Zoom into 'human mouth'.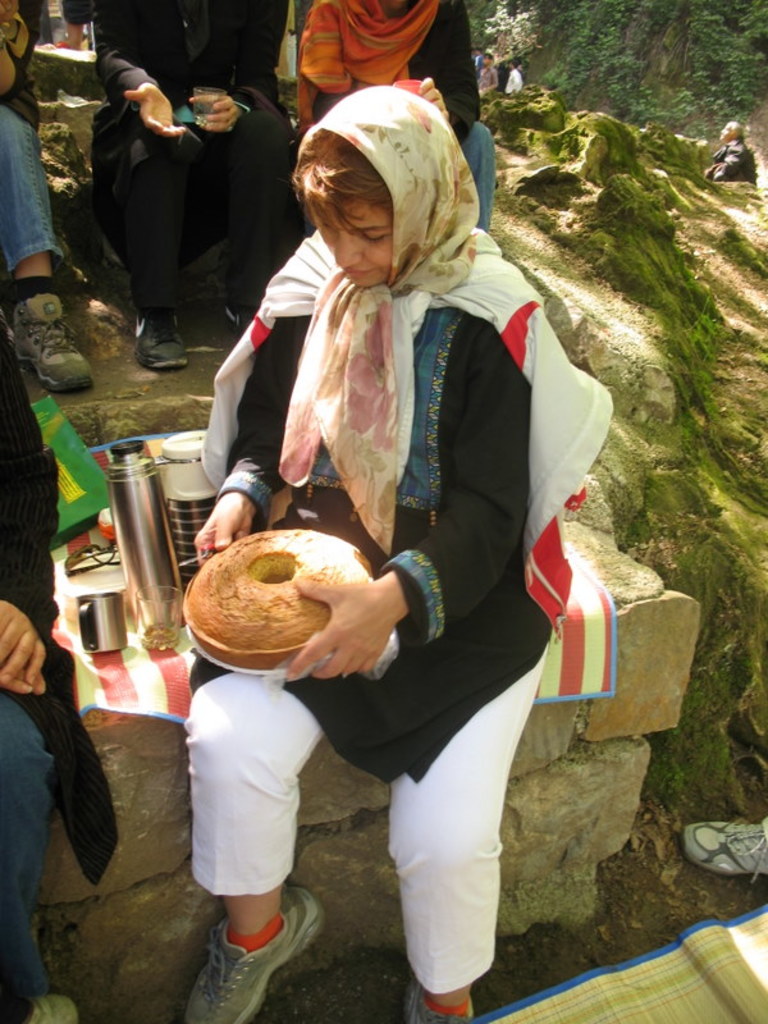
Zoom target: <box>353,271,374,282</box>.
